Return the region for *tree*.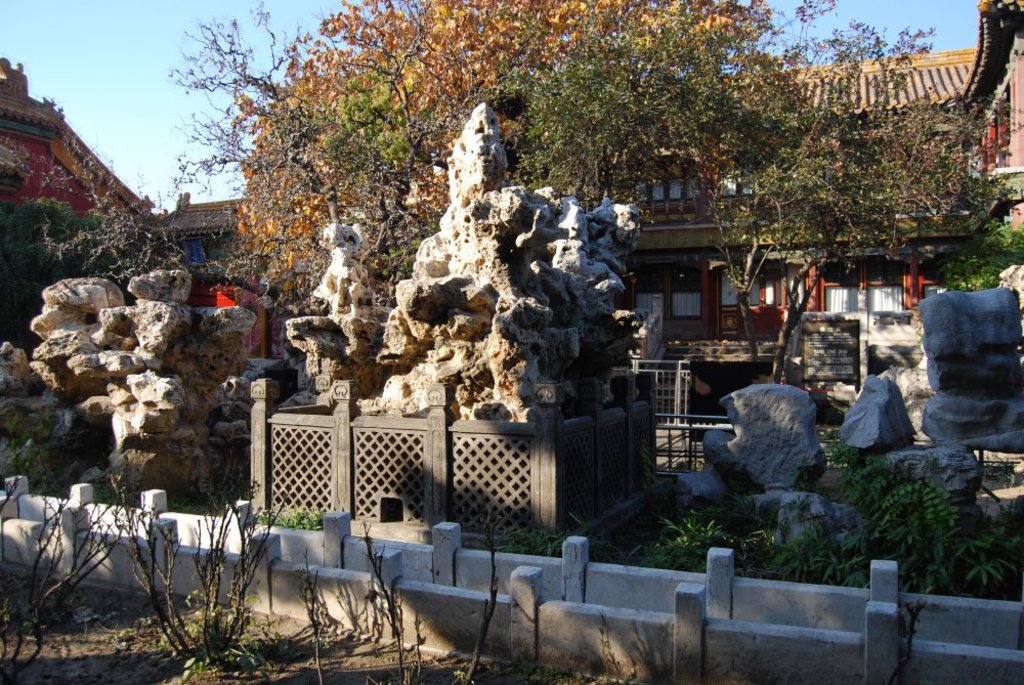
l=707, t=22, r=1014, b=382.
